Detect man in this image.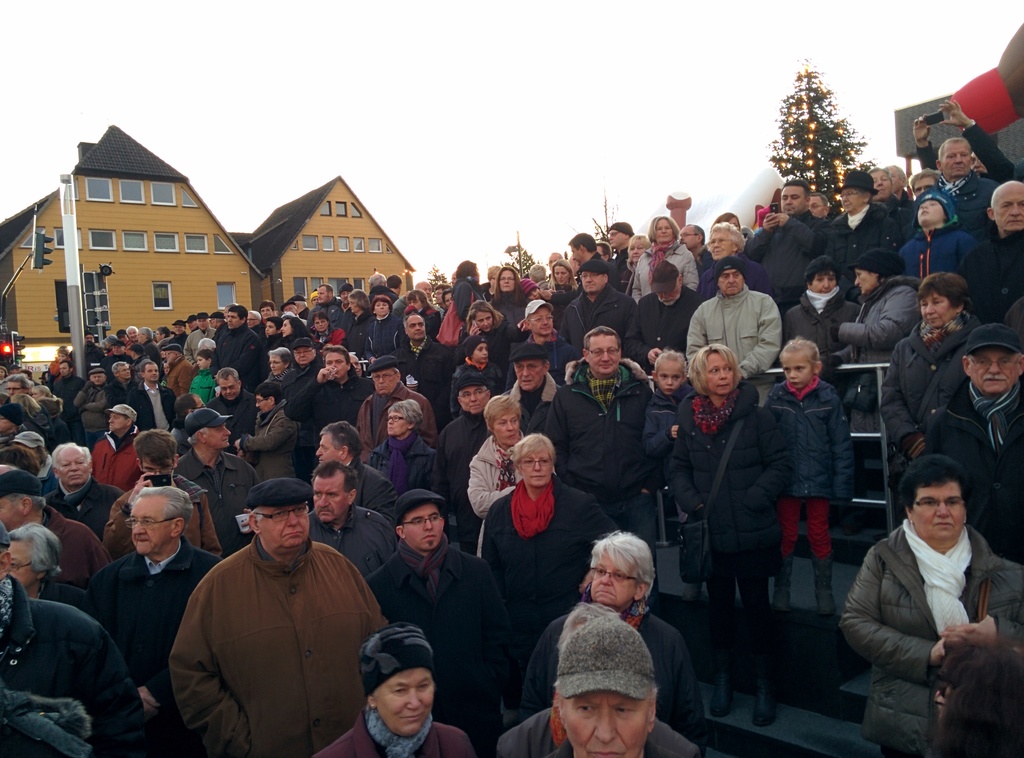
Detection: left=179, top=408, right=258, bottom=545.
